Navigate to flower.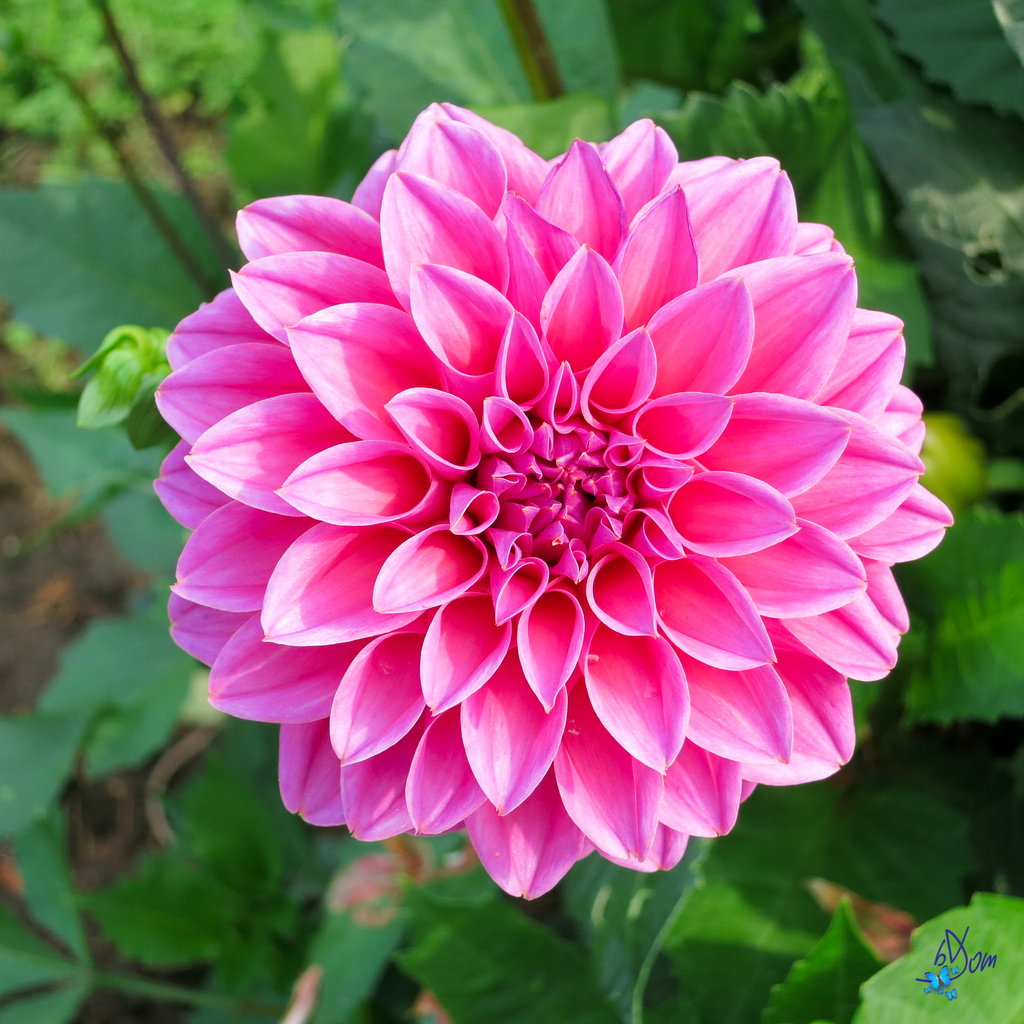
Navigation target: (x1=143, y1=103, x2=945, y2=900).
